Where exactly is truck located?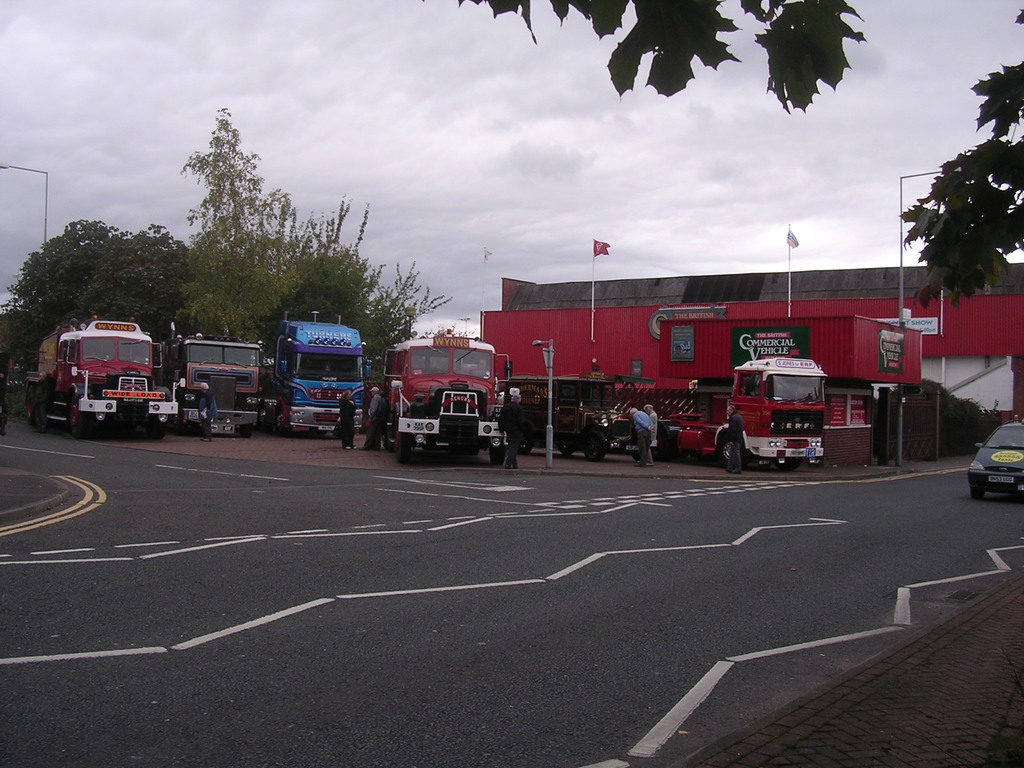
Its bounding box is bbox=(520, 361, 824, 474).
